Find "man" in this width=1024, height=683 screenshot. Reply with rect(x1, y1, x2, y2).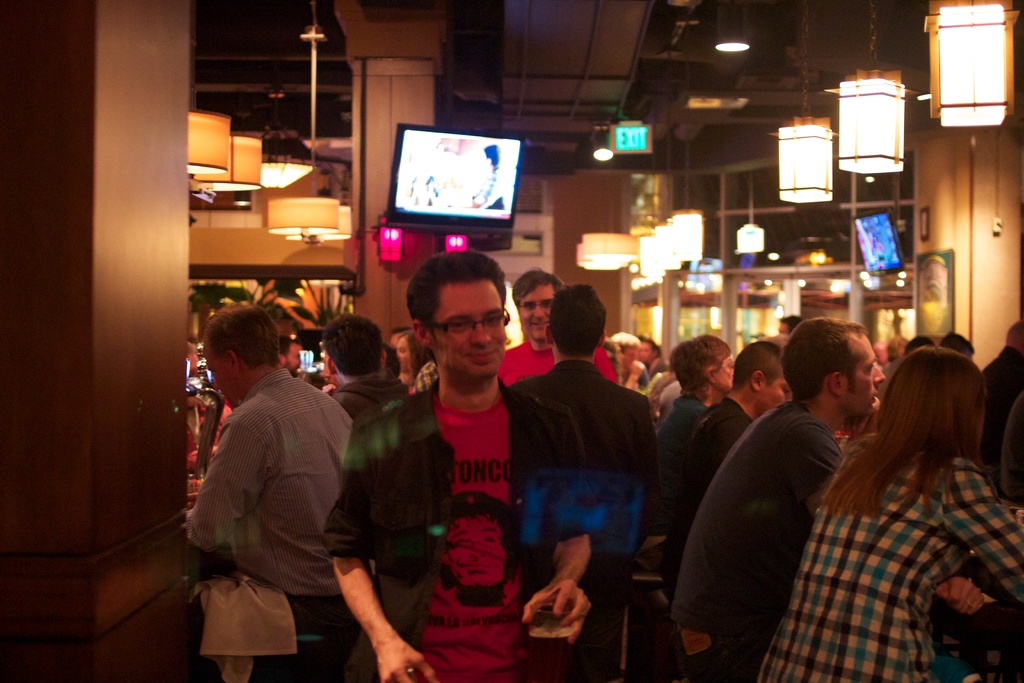
rect(186, 308, 355, 682).
